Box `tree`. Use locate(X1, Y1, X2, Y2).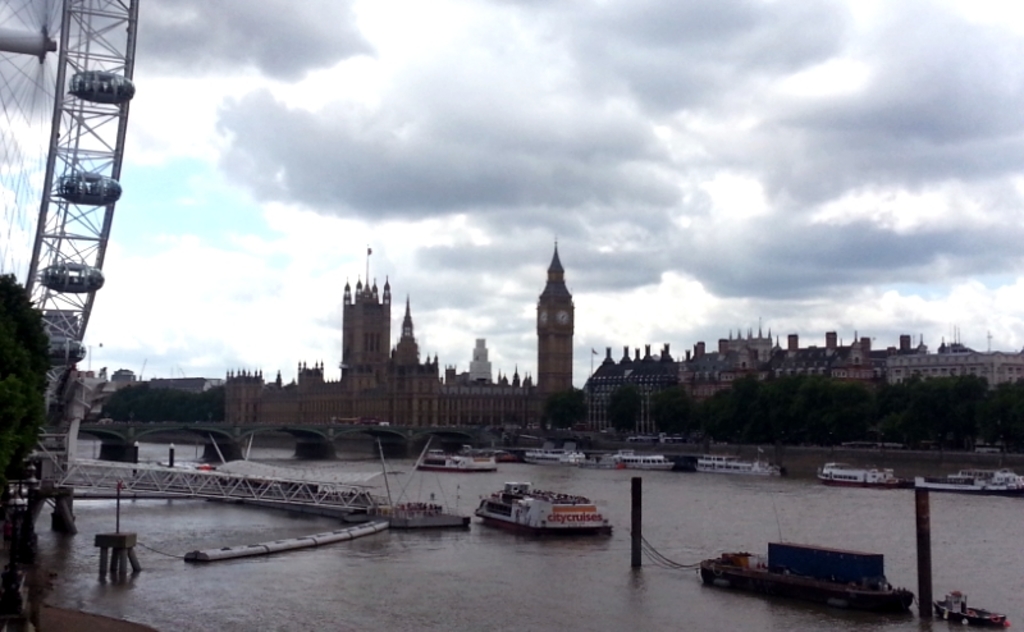
locate(749, 375, 778, 436).
